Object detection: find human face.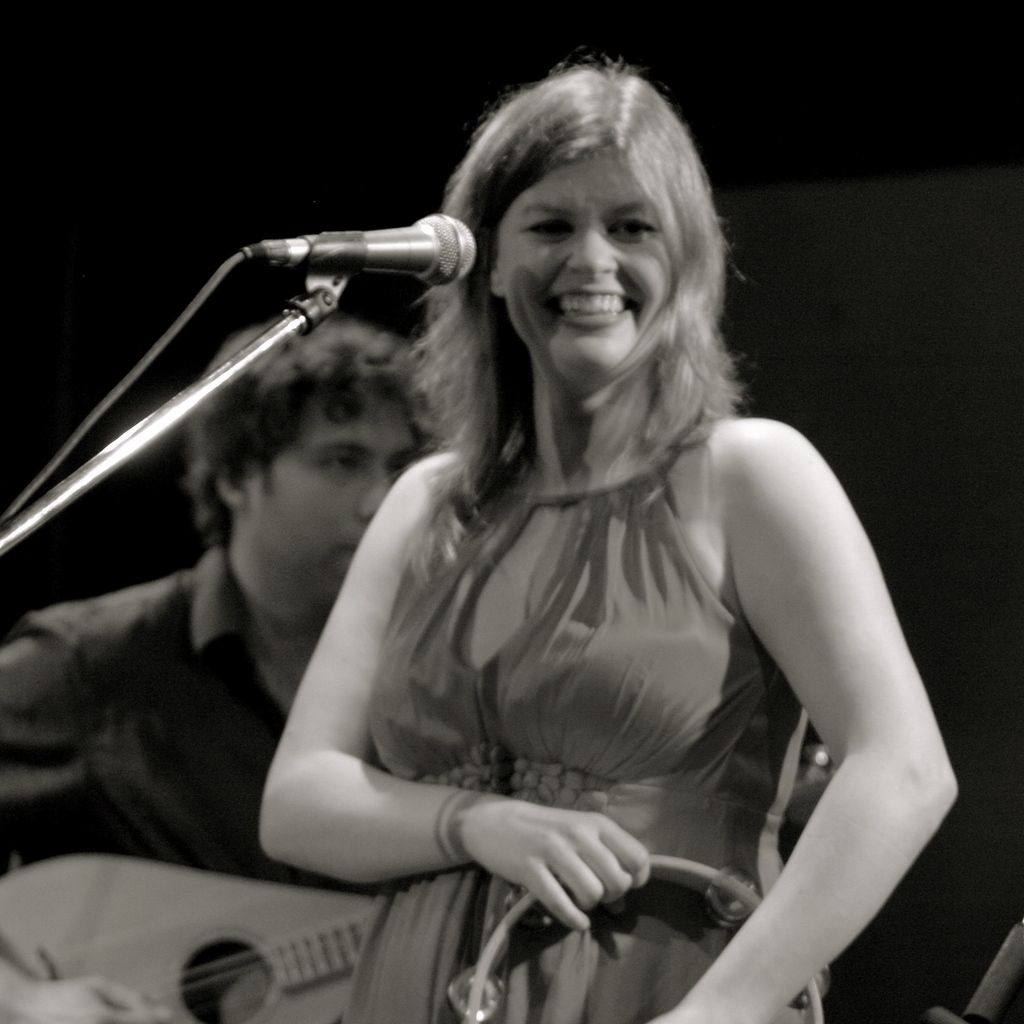
<bbox>500, 148, 687, 369</bbox>.
